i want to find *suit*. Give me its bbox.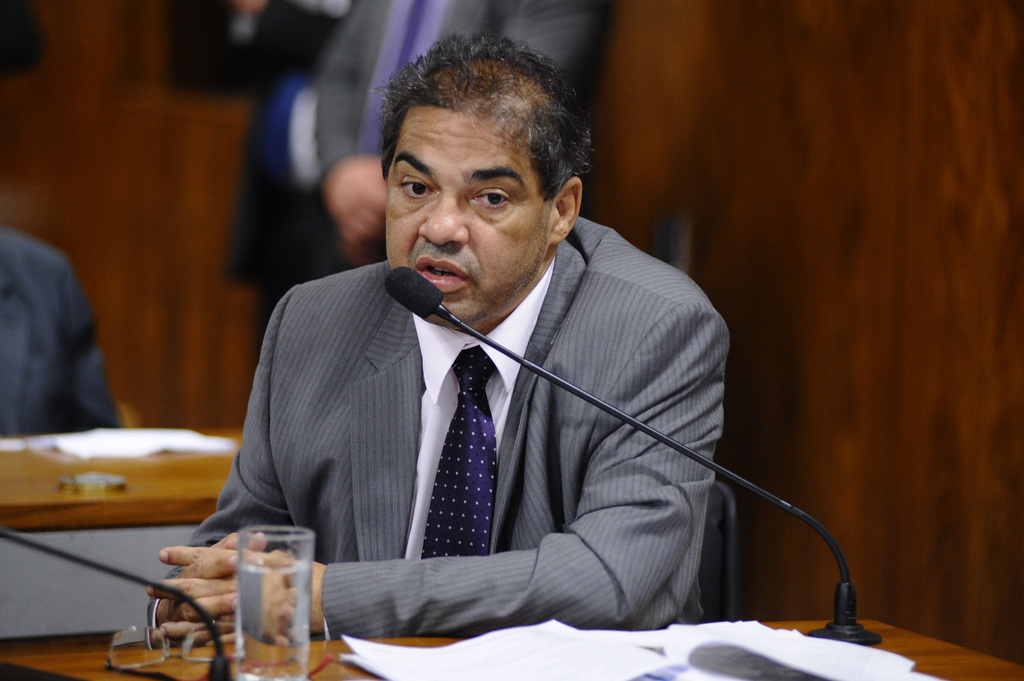
0:228:120:433.
